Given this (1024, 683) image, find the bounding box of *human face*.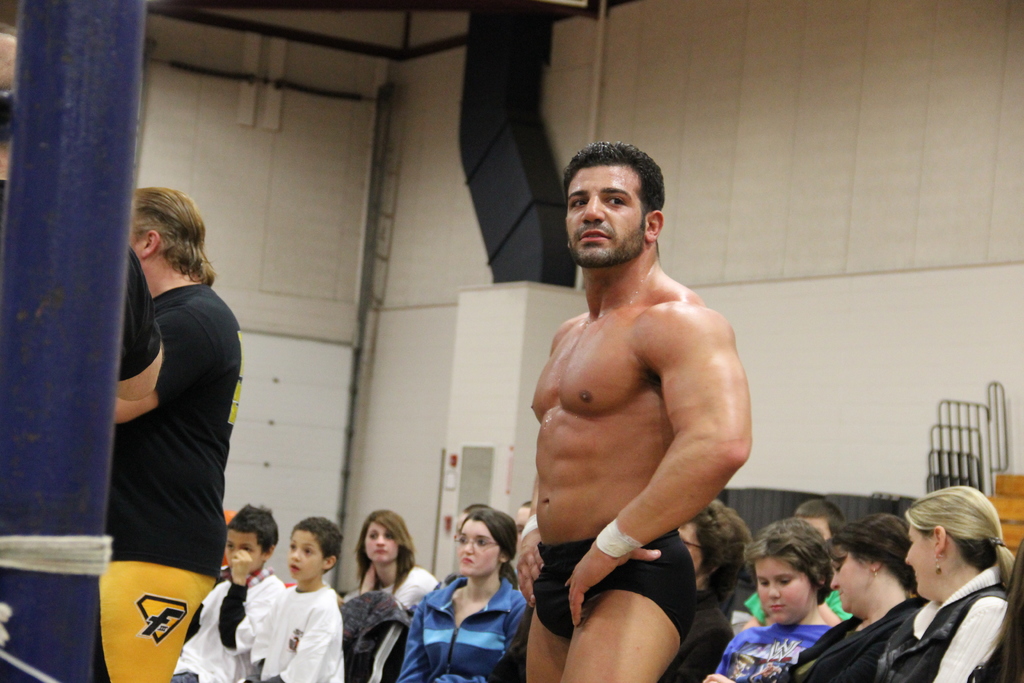
detection(220, 531, 268, 571).
